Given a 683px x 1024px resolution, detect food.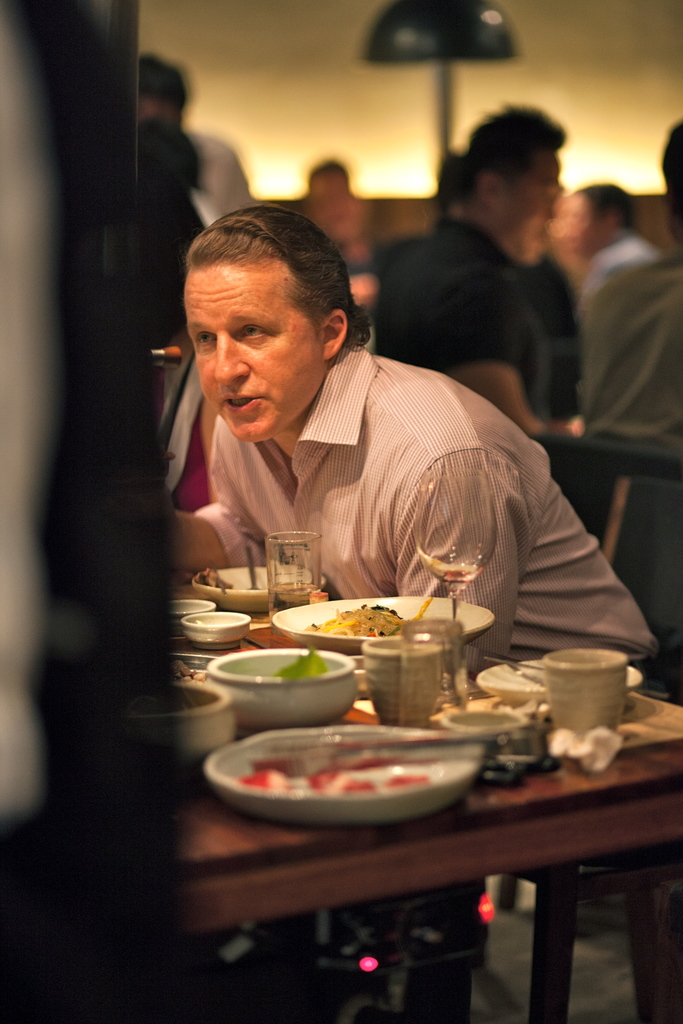
box=[194, 566, 235, 596].
